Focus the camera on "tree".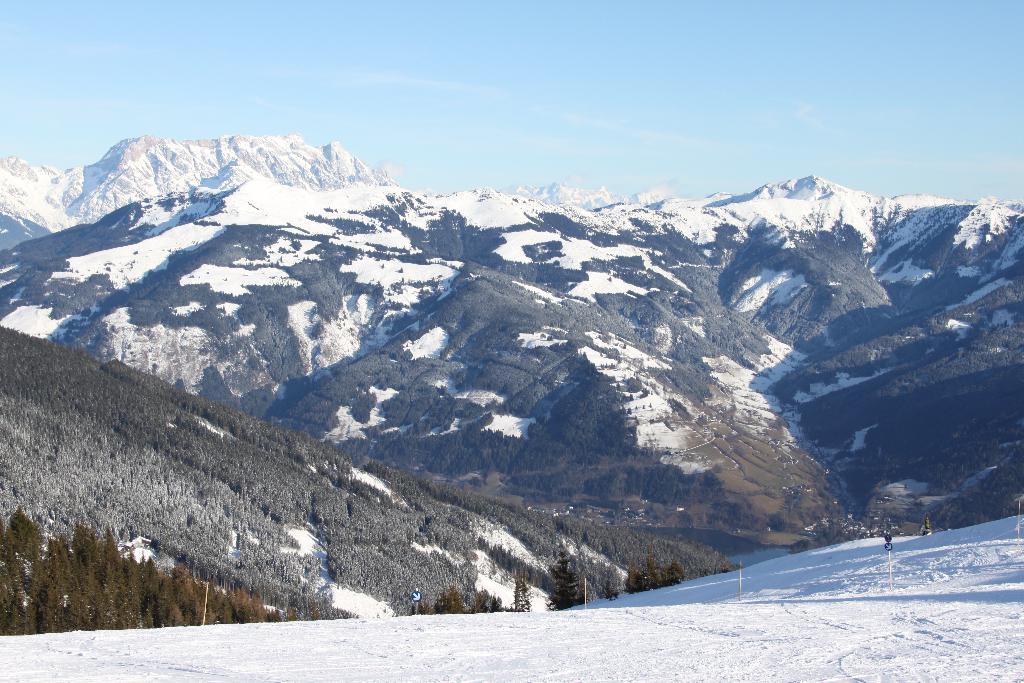
Focus region: pyautogui.locateOnScreen(416, 586, 507, 613).
